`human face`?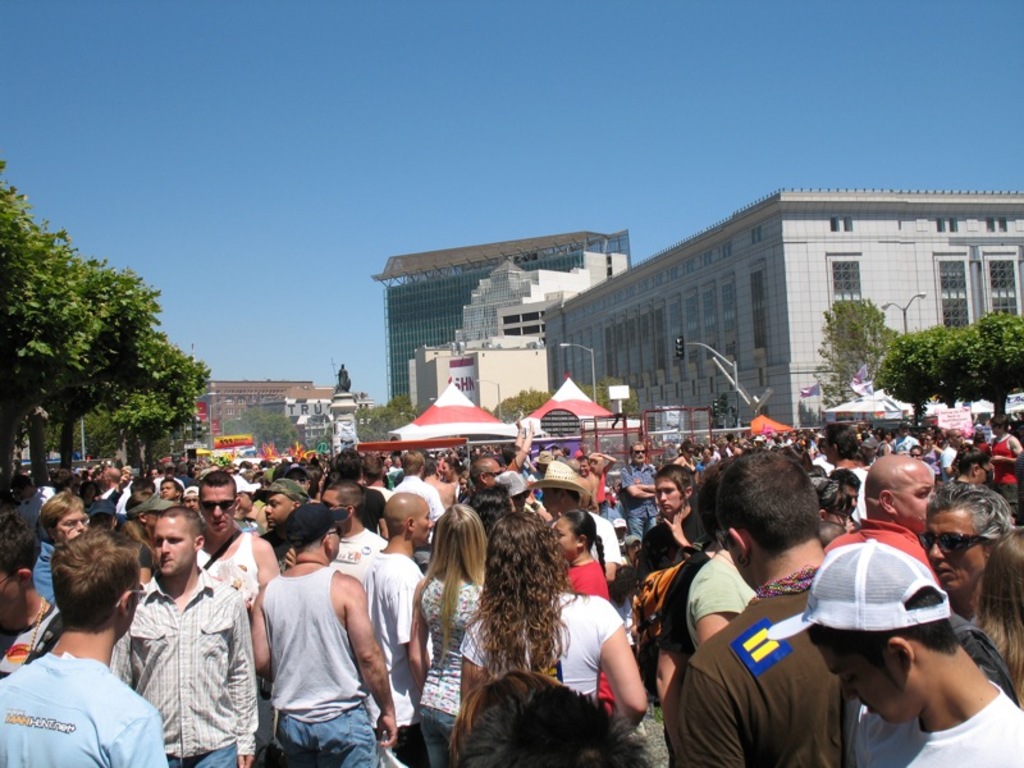
detection(820, 644, 901, 728)
